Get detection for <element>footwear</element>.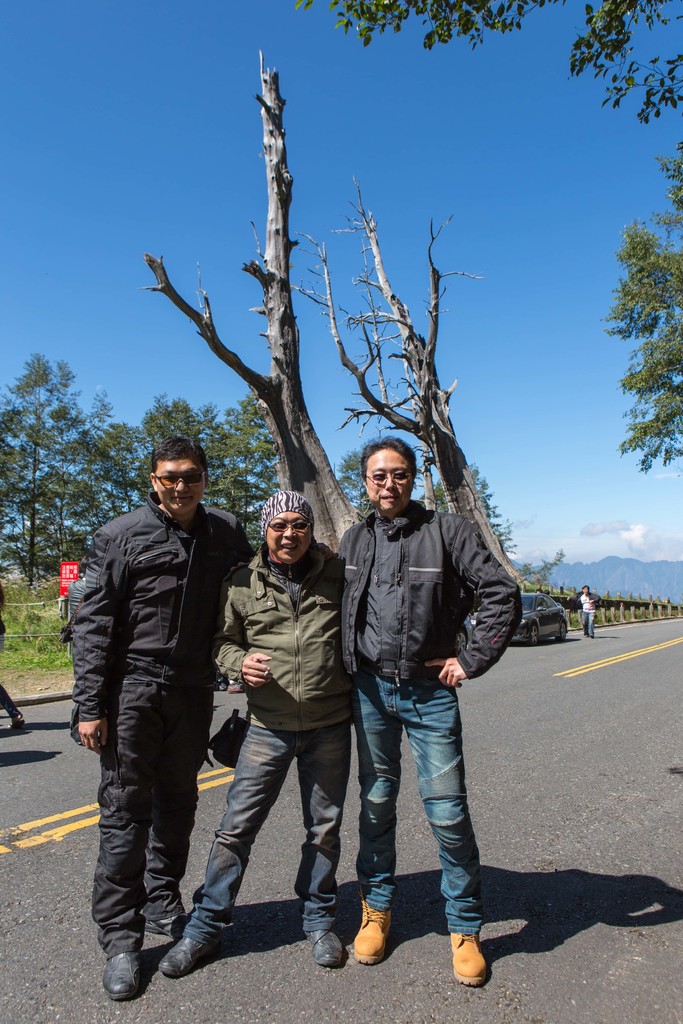
Detection: Rect(356, 900, 386, 960).
